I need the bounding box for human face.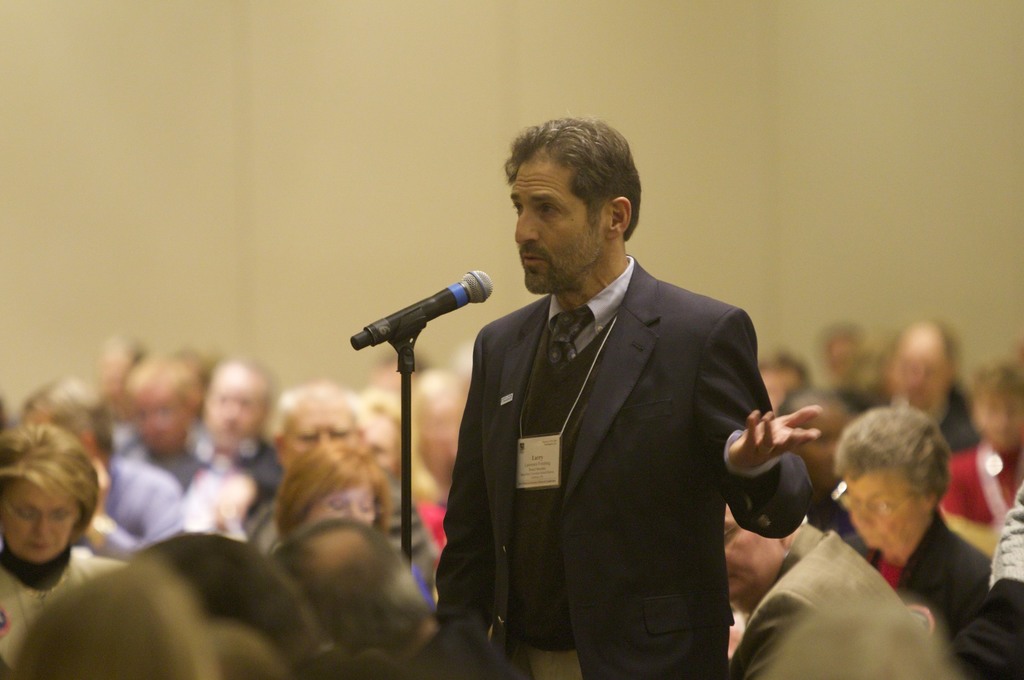
Here it is: box(206, 365, 262, 443).
